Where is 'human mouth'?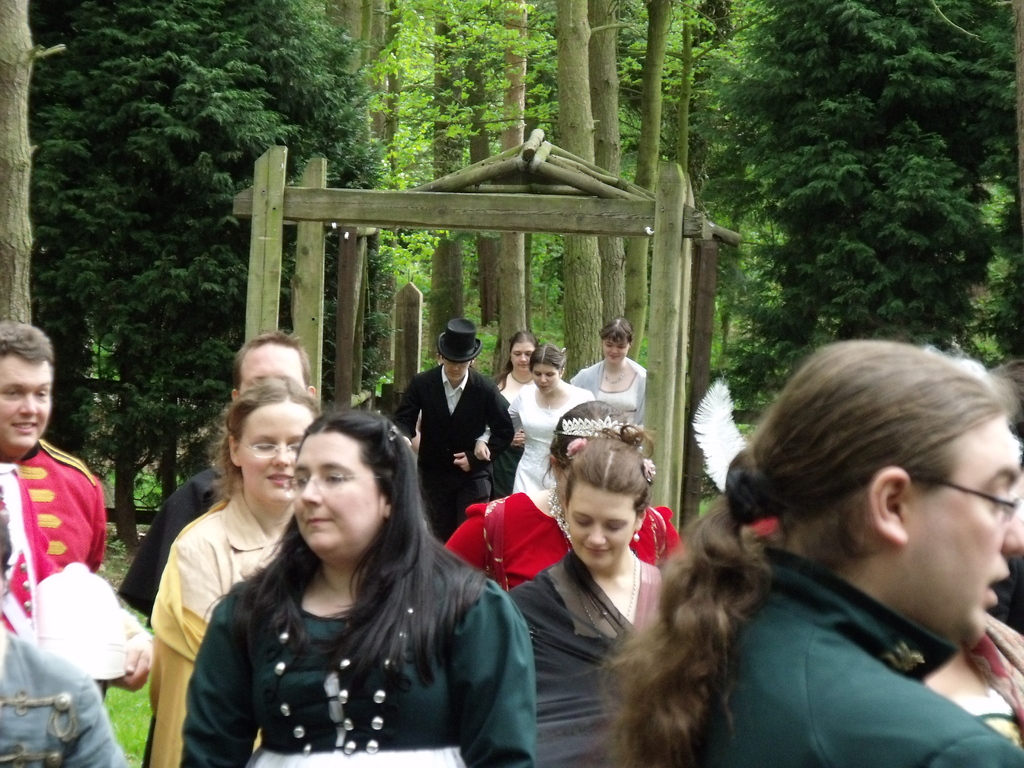
detection(607, 351, 618, 360).
